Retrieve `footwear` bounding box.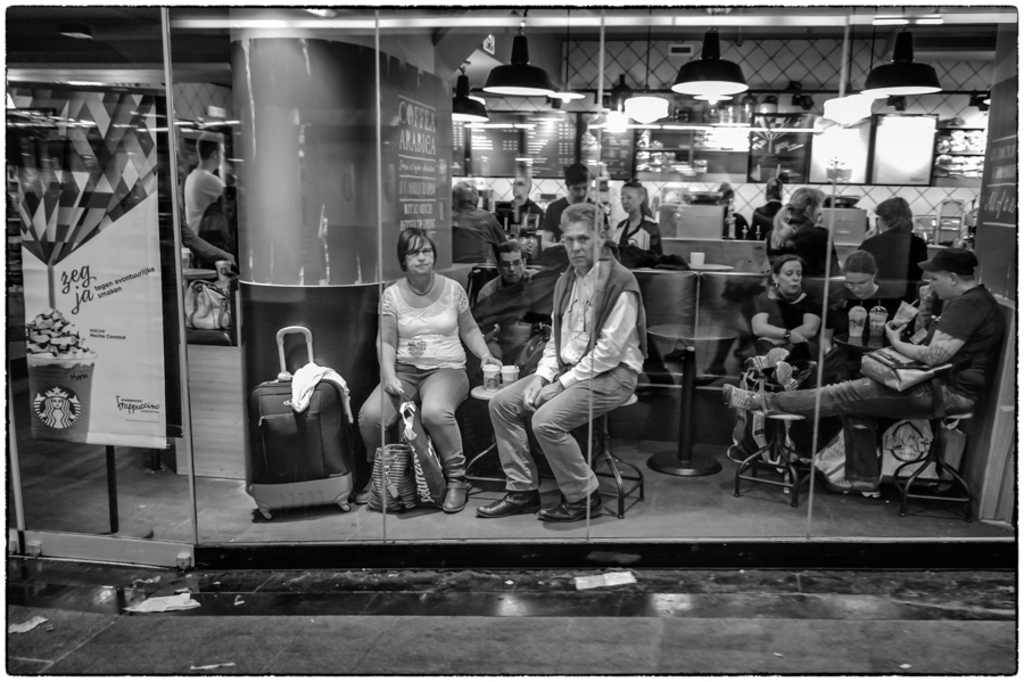
Bounding box: x1=362 y1=475 x2=366 y2=500.
